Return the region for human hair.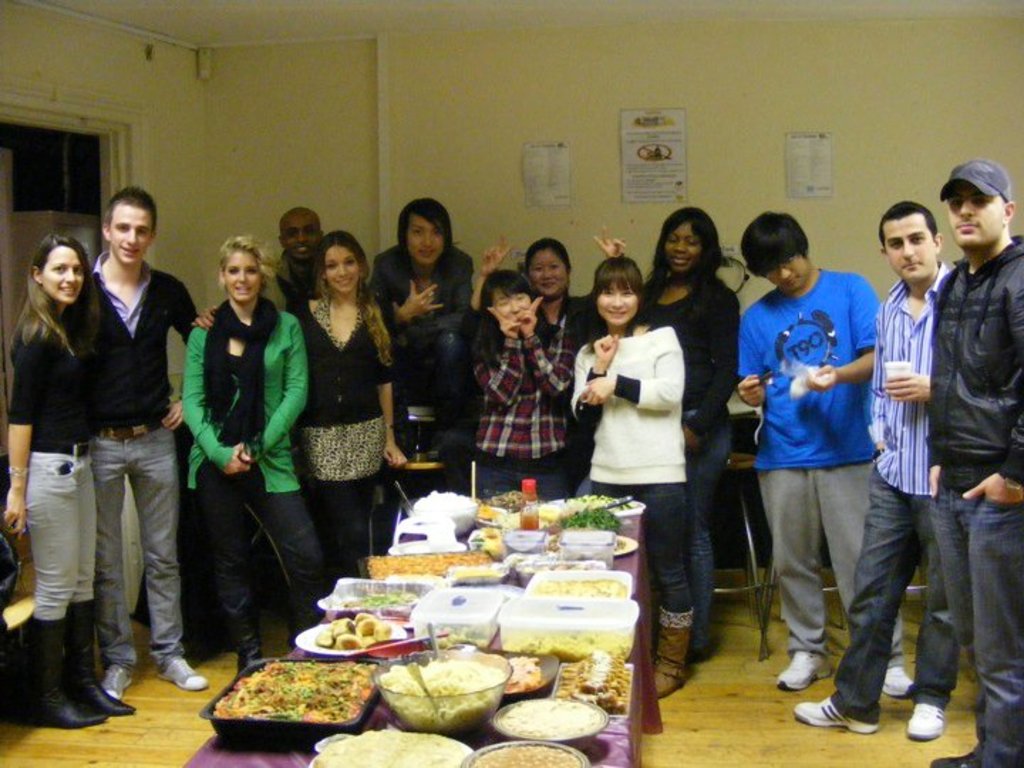
[641,212,724,302].
